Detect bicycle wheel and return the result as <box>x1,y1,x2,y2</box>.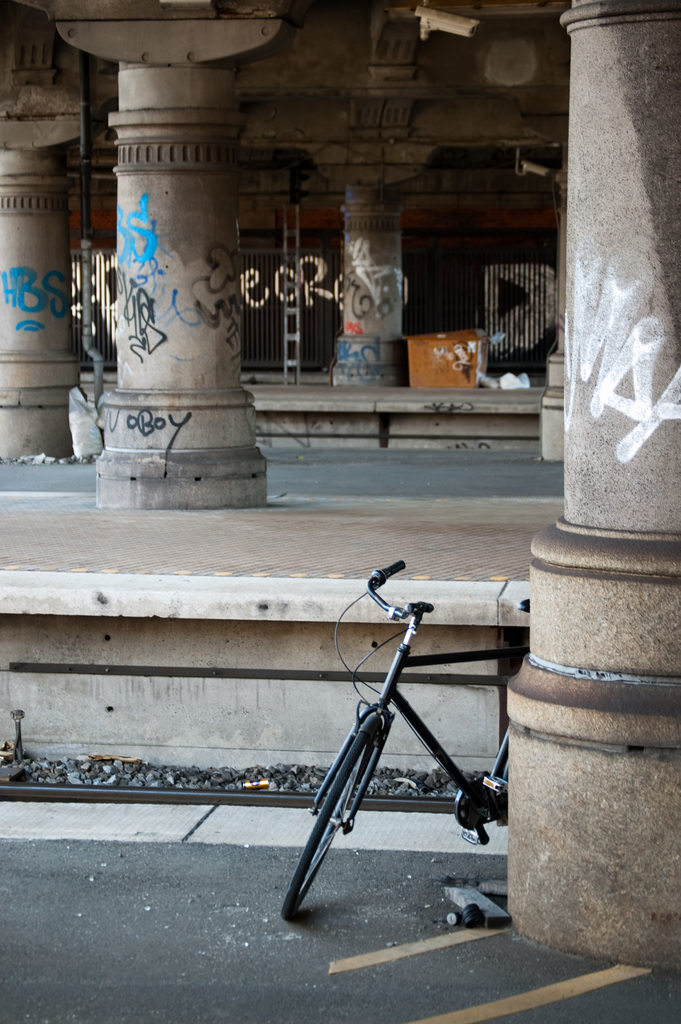
<box>282,708,385,919</box>.
